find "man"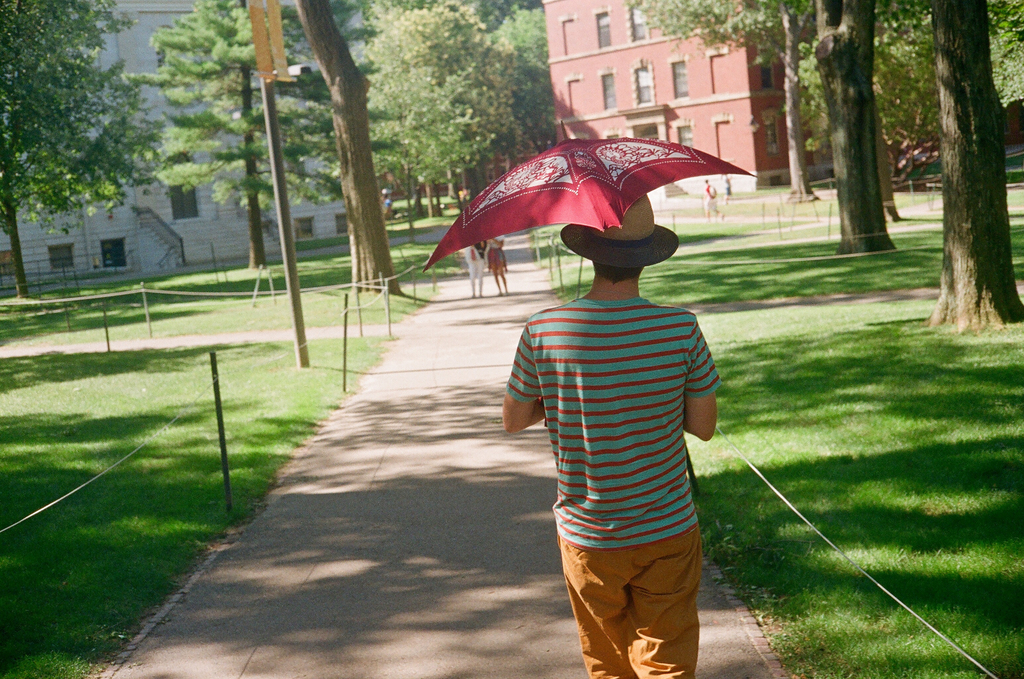
bbox=[495, 192, 716, 678]
